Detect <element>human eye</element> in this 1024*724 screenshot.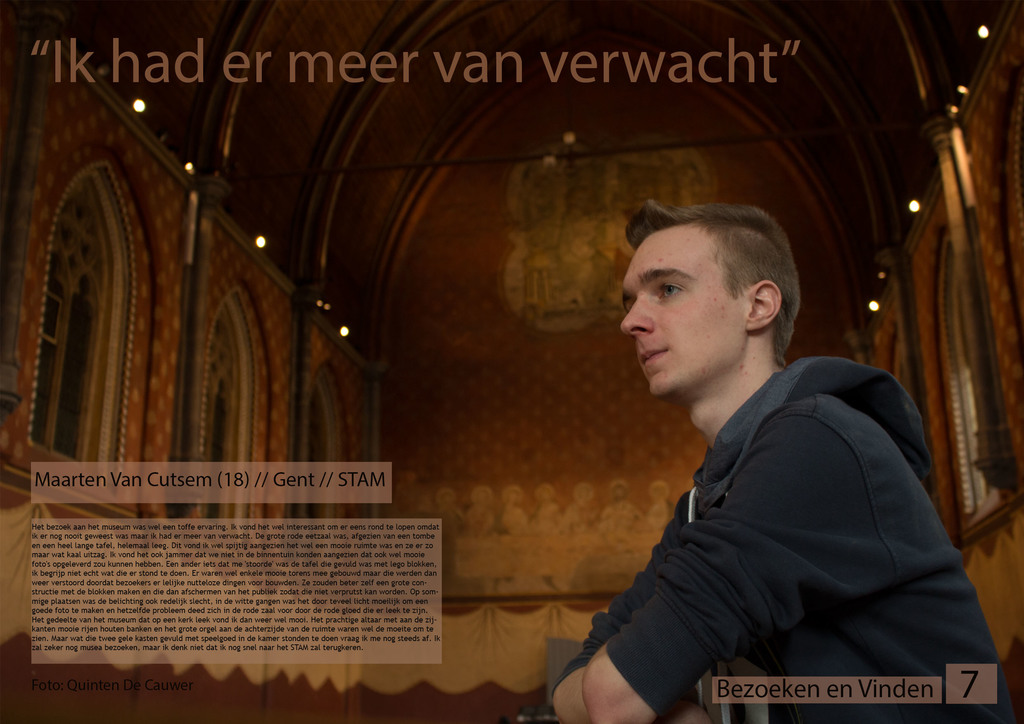
Detection: l=657, t=279, r=687, b=302.
